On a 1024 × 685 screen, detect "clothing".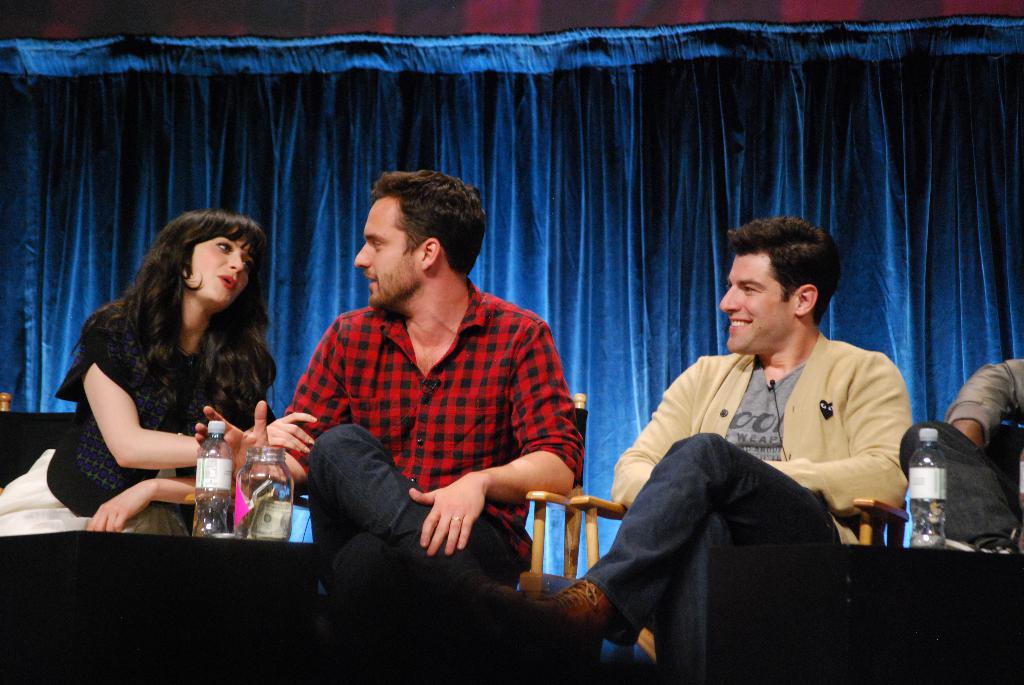
rect(934, 352, 1023, 550).
